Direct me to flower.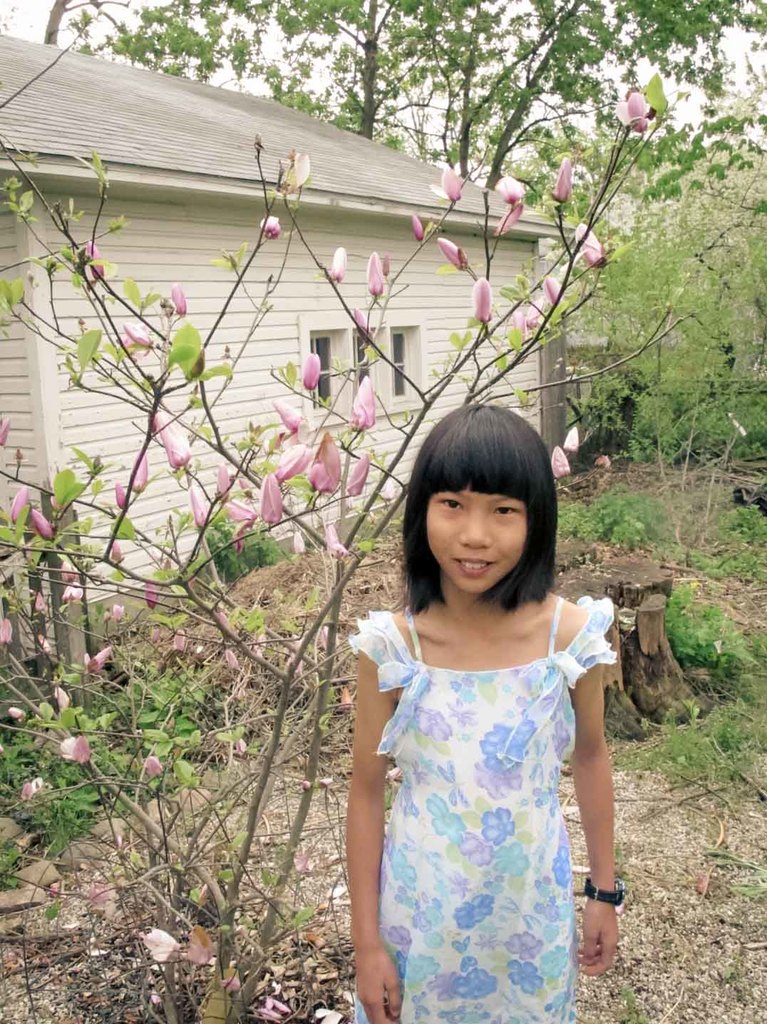
Direction: x1=413 y1=210 x2=425 y2=242.
